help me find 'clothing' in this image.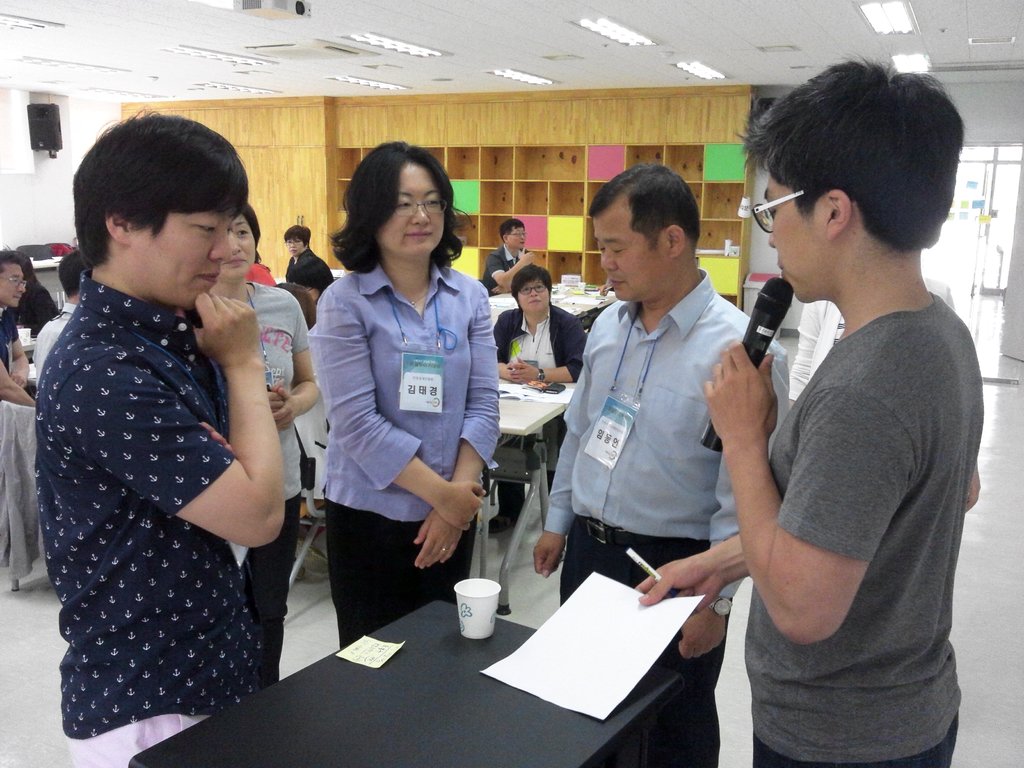
Found it: l=310, t=253, r=494, b=654.
